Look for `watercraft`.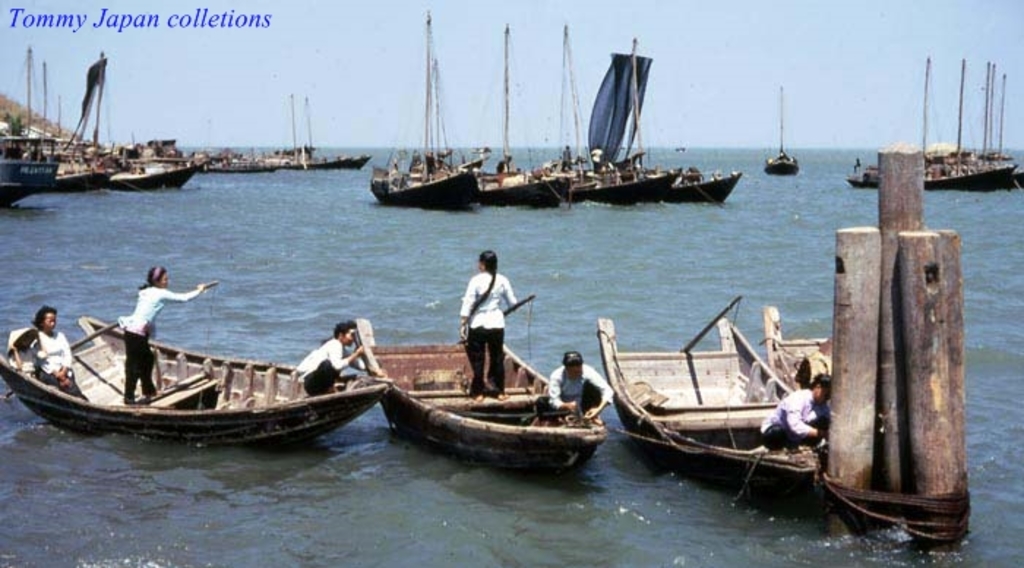
Found: 12:271:374:439.
